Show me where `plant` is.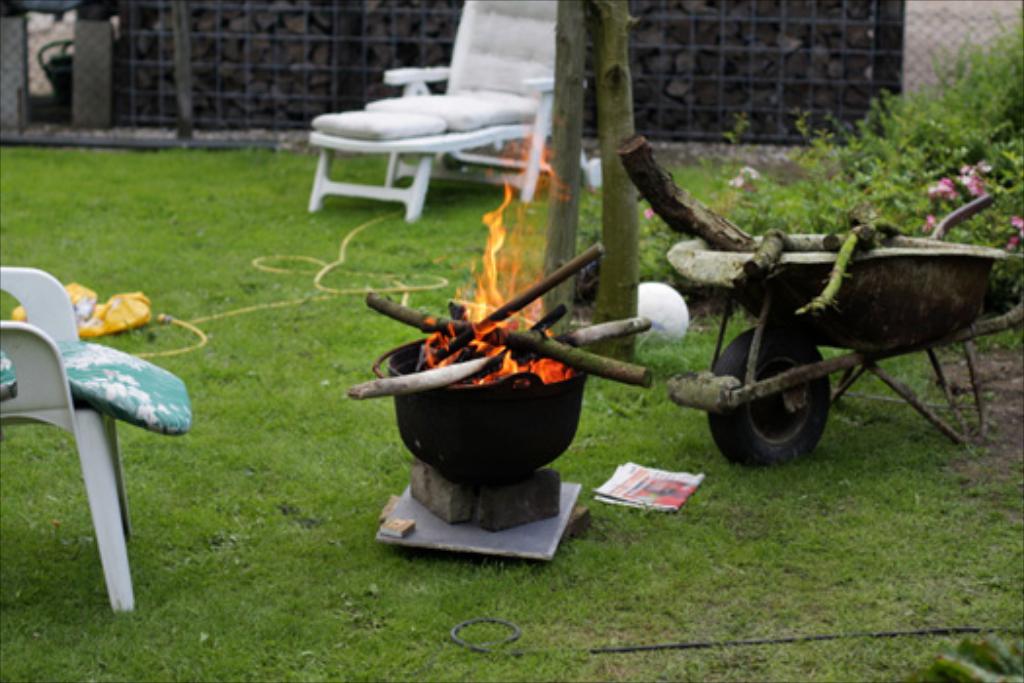
`plant` is at <box>901,152,1022,283</box>.
